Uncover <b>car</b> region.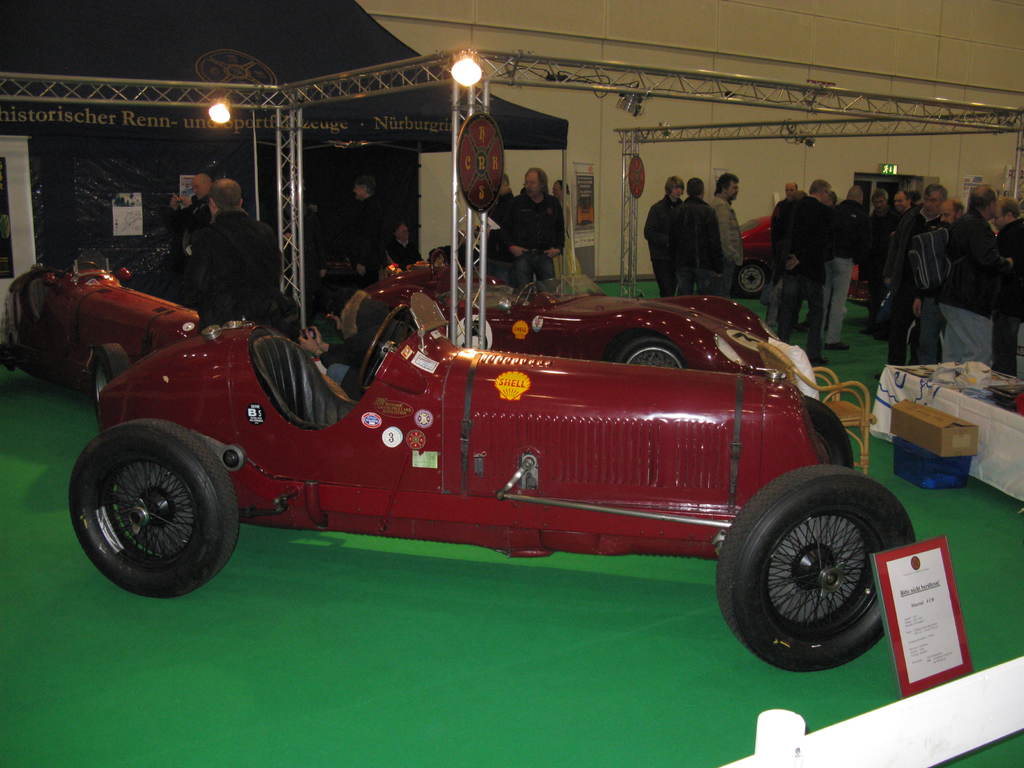
Uncovered: <box>704,209,902,291</box>.
